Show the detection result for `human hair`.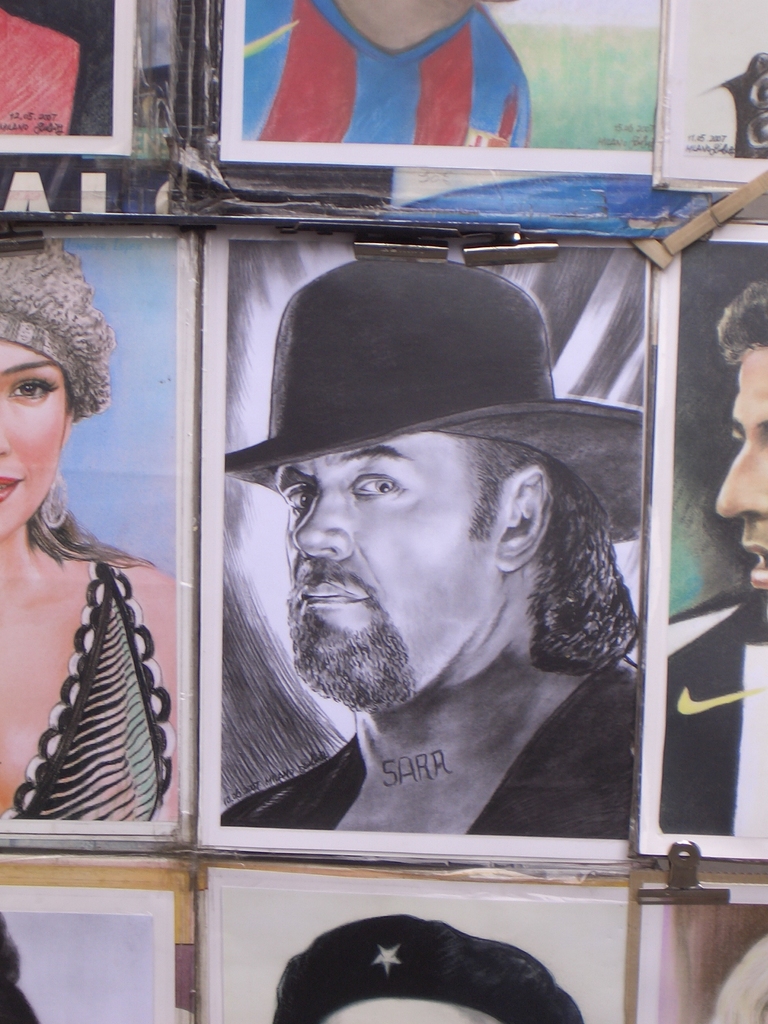
locate(269, 916, 573, 1023).
